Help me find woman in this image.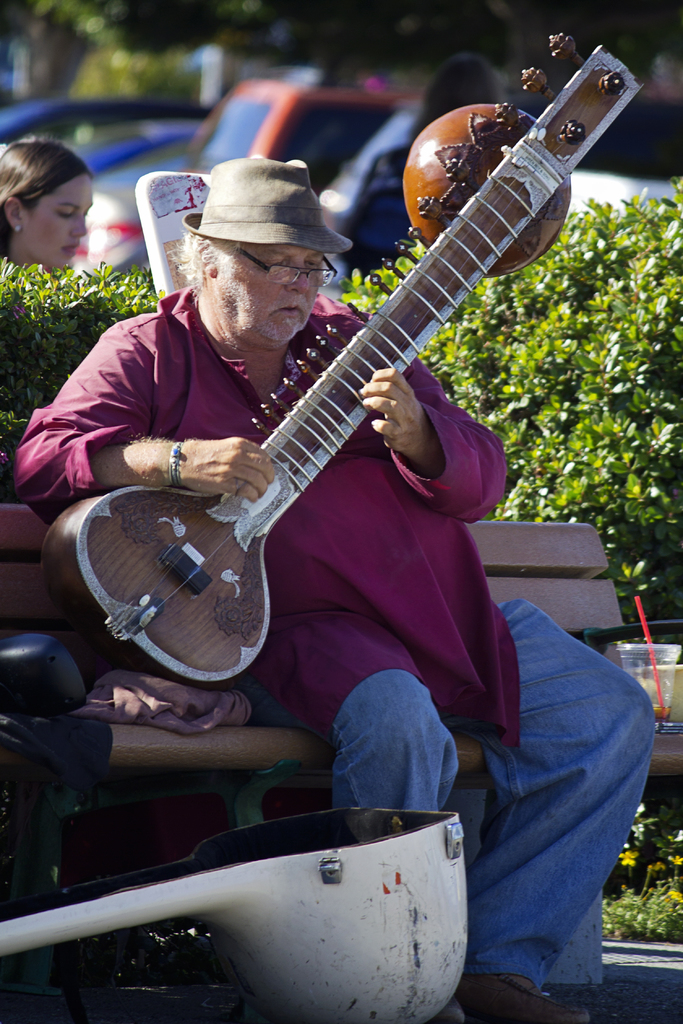
Found it: x1=341, y1=52, x2=502, y2=305.
